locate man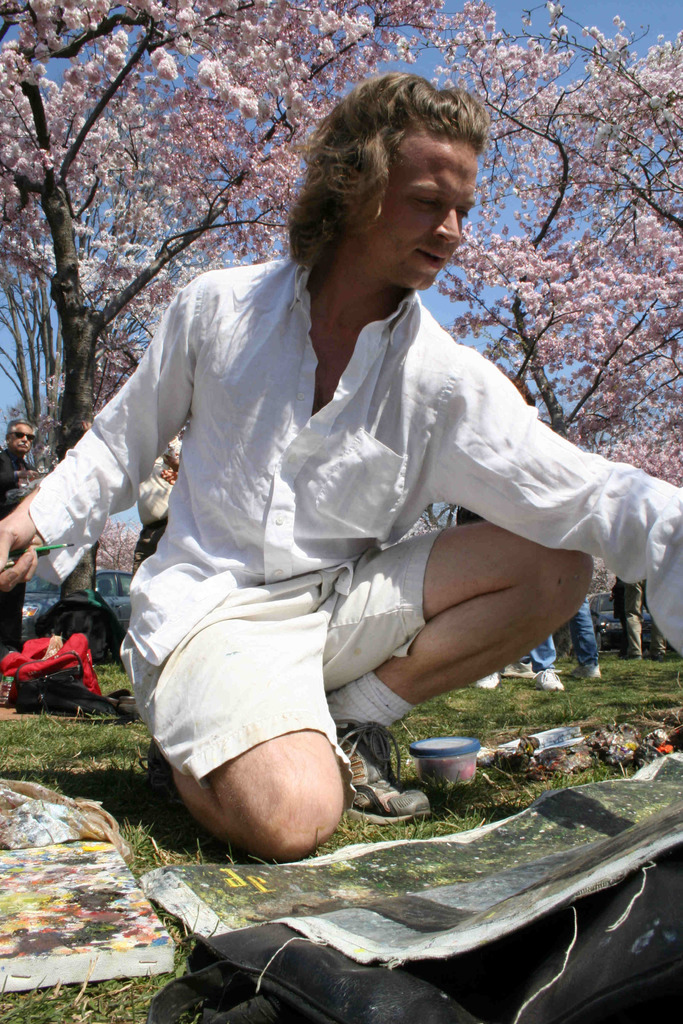
(x1=0, y1=65, x2=682, y2=870)
